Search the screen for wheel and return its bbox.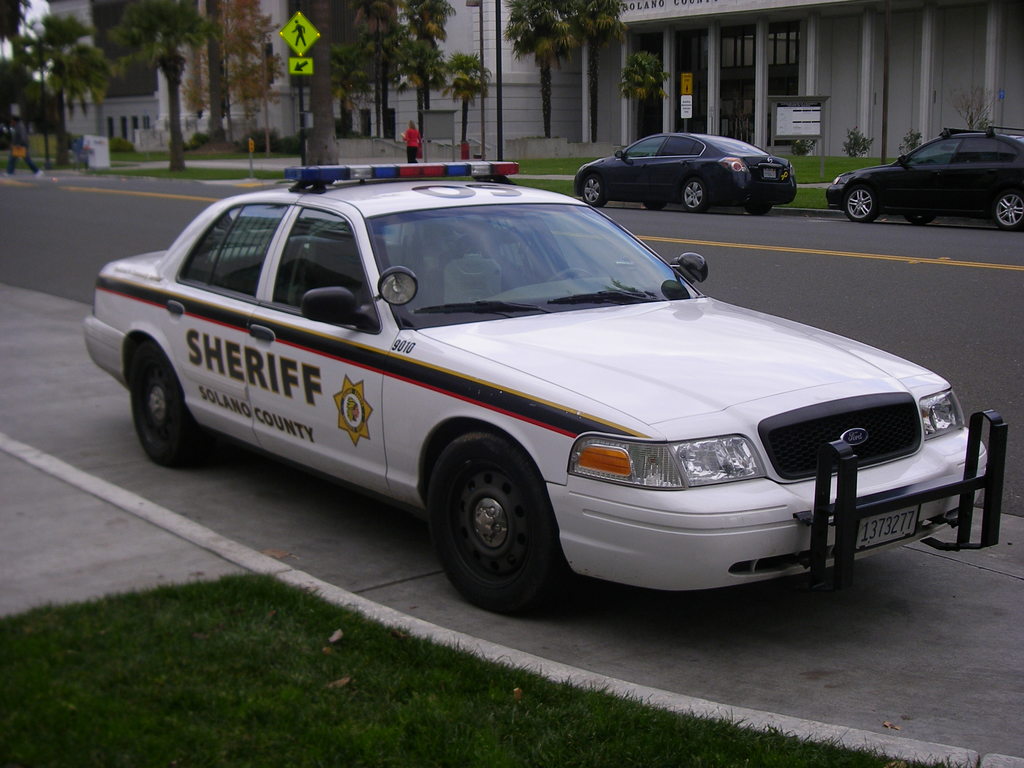
Found: x1=906, y1=209, x2=935, y2=222.
